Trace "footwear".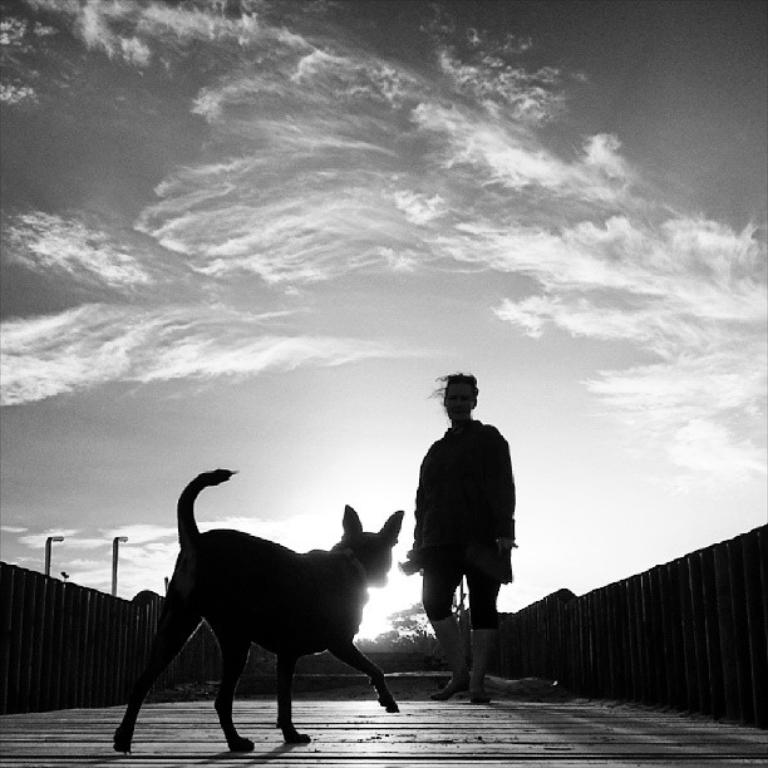
Traced to 468,624,501,704.
